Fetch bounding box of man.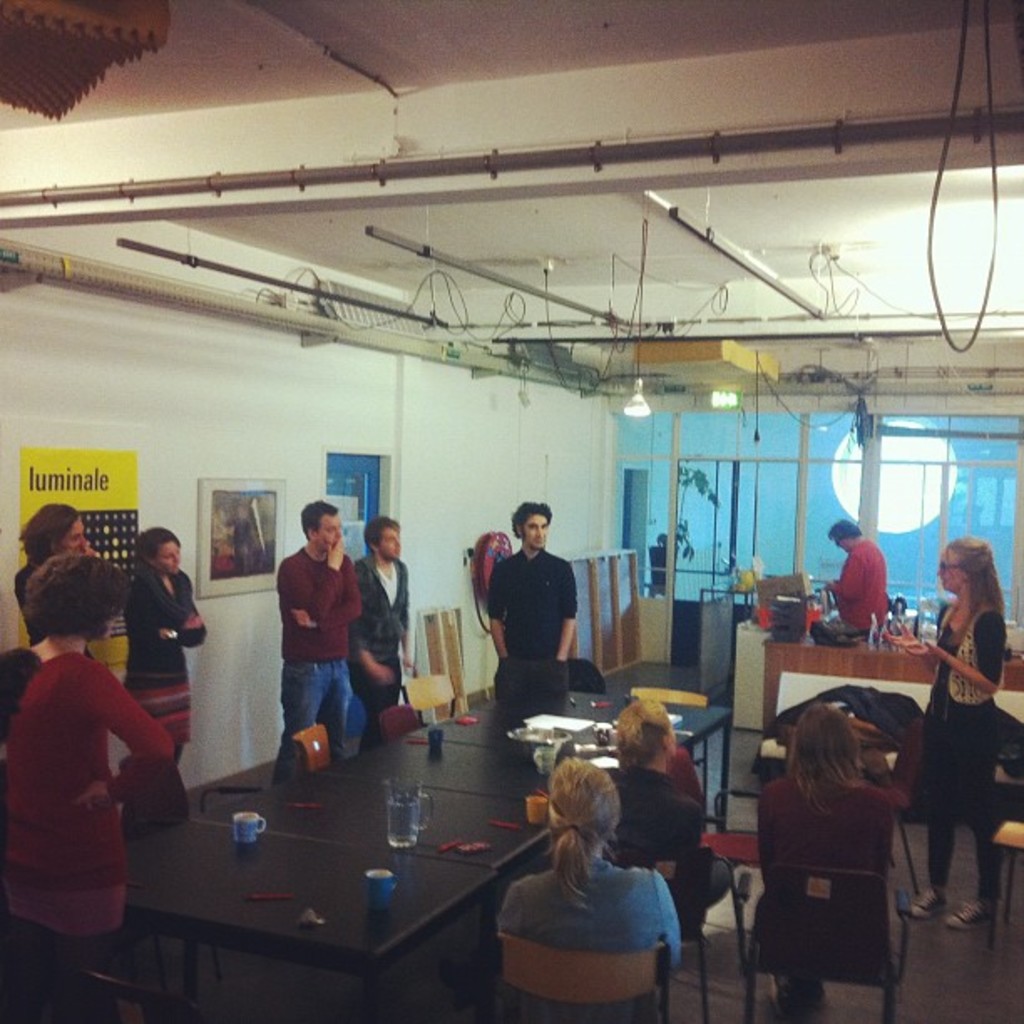
Bbox: l=482, t=499, r=581, b=698.
